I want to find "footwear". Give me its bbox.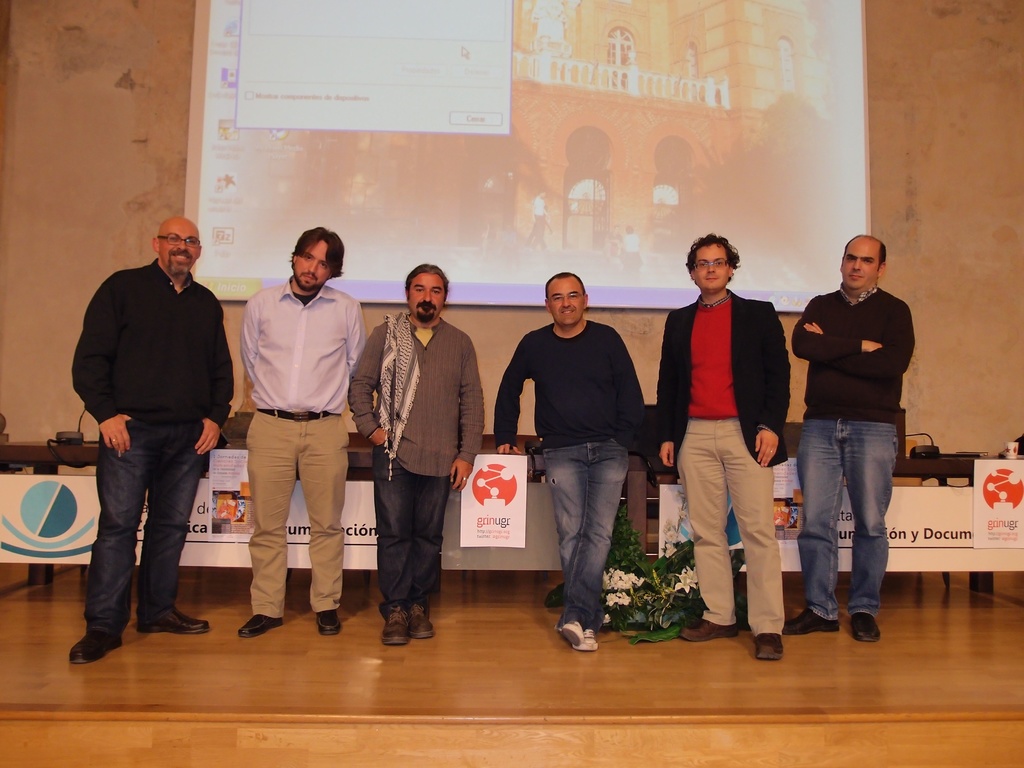
851:614:880:642.
